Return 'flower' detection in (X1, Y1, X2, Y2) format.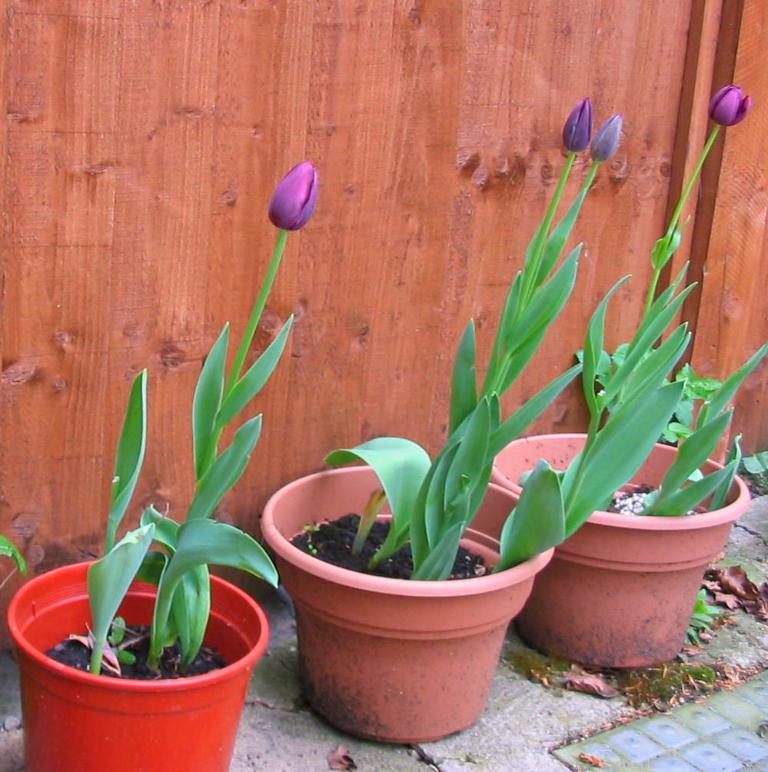
(587, 115, 622, 169).
